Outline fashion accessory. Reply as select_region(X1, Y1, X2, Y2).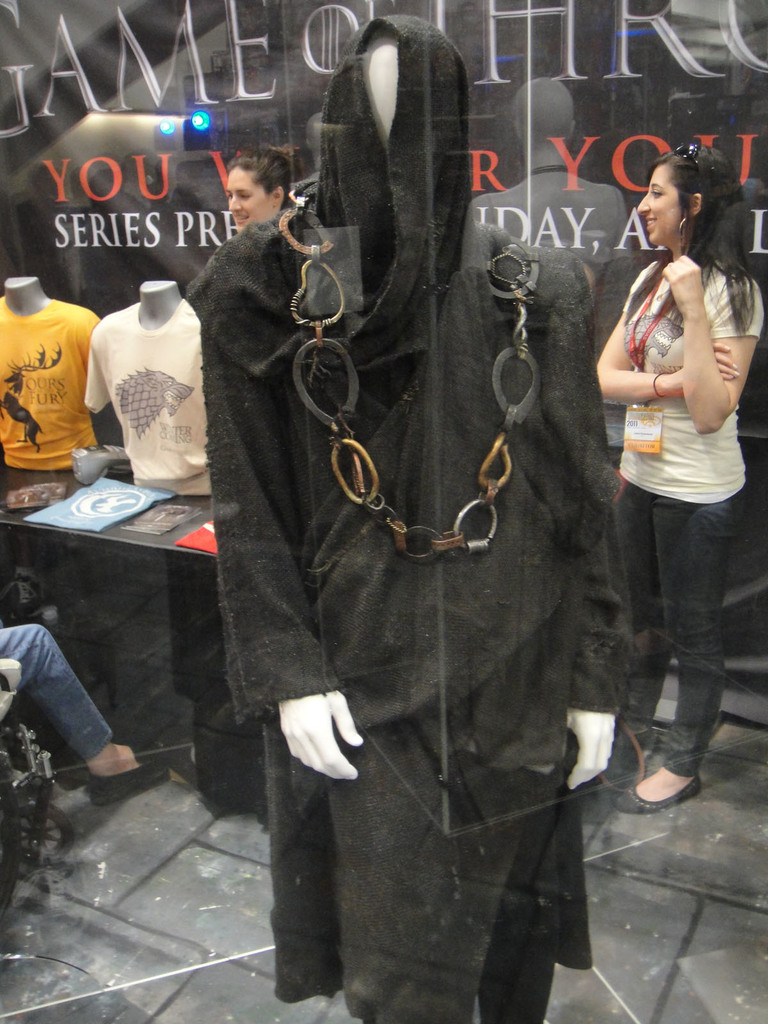
select_region(277, 189, 536, 550).
